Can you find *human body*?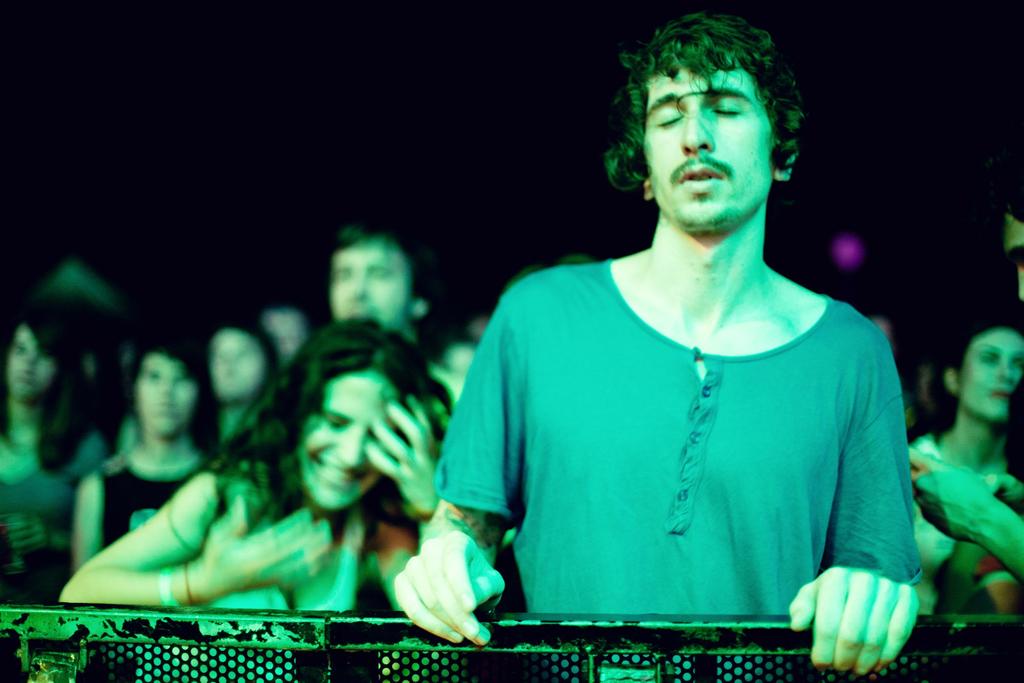
Yes, bounding box: bbox=[188, 322, 290, 448].
